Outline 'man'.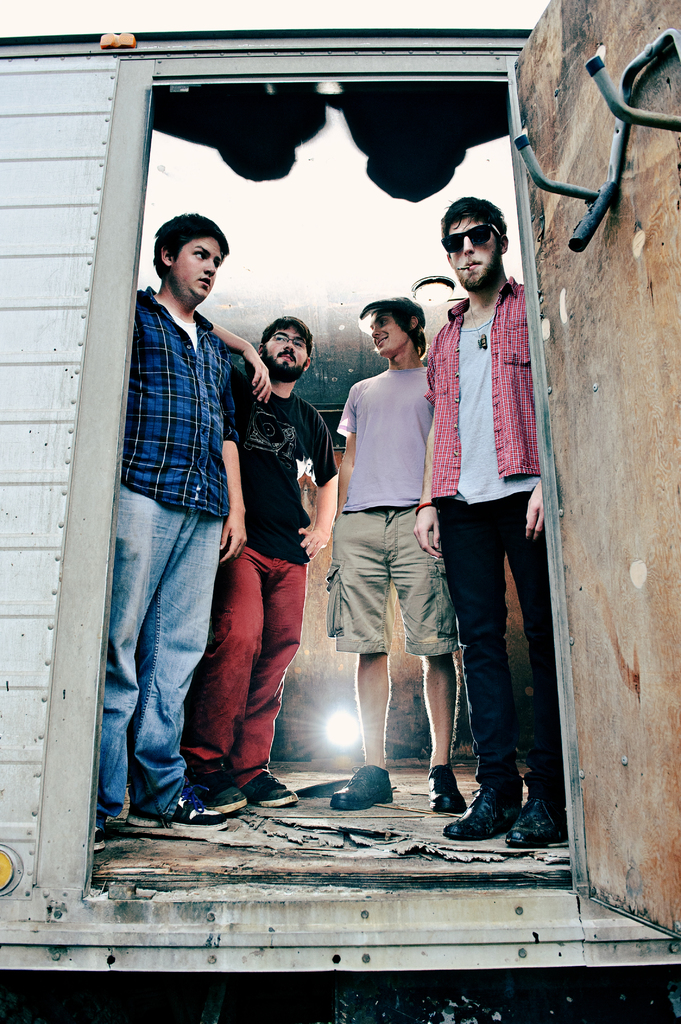
Outline: (328, 293, 465, 810).
